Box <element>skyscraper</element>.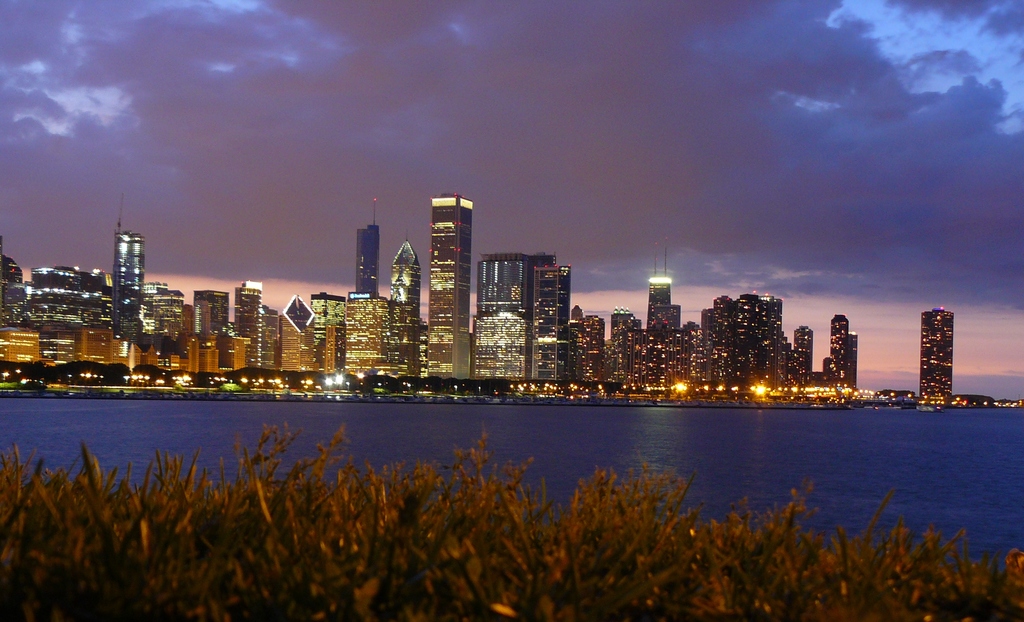
911, 294, 972, 410.
